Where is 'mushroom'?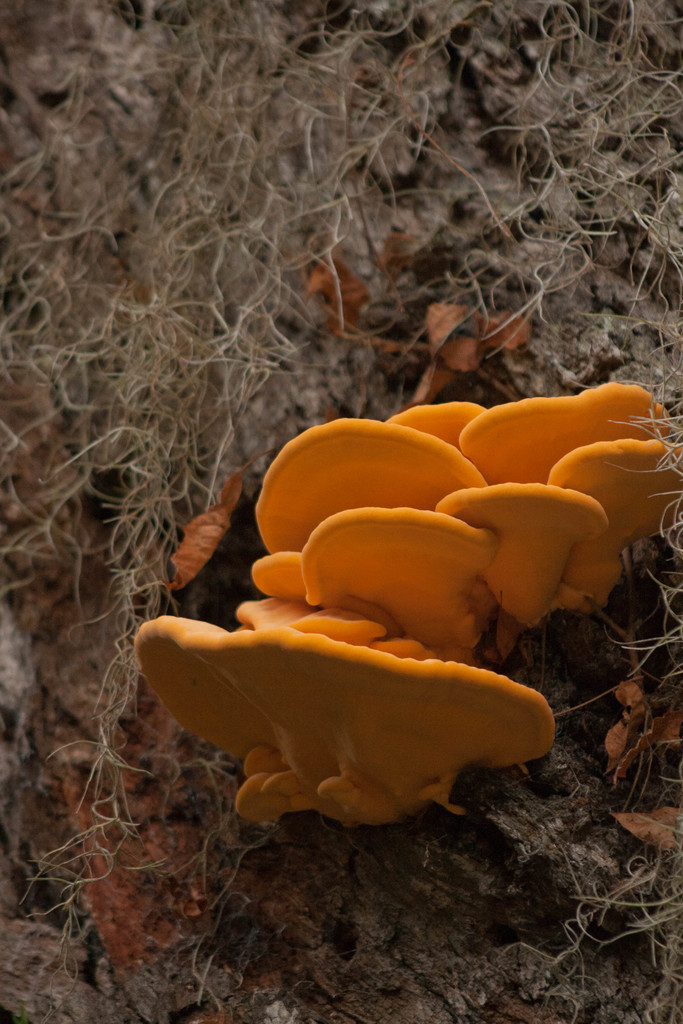
297 510 502 678.
